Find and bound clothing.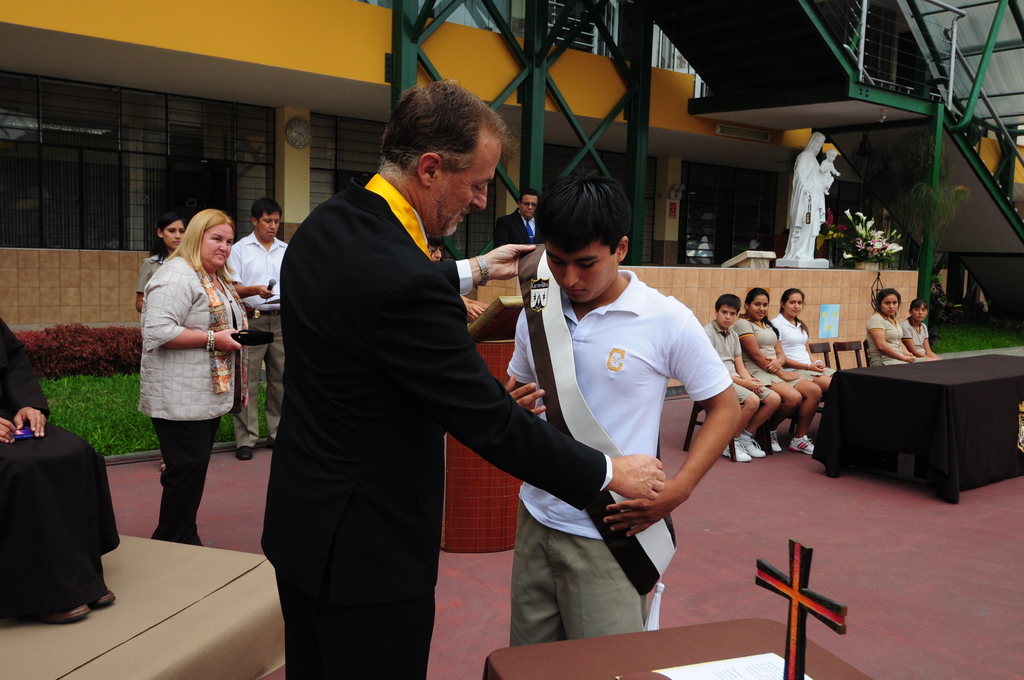
Bound: detection(500, 268, 732, 627).
